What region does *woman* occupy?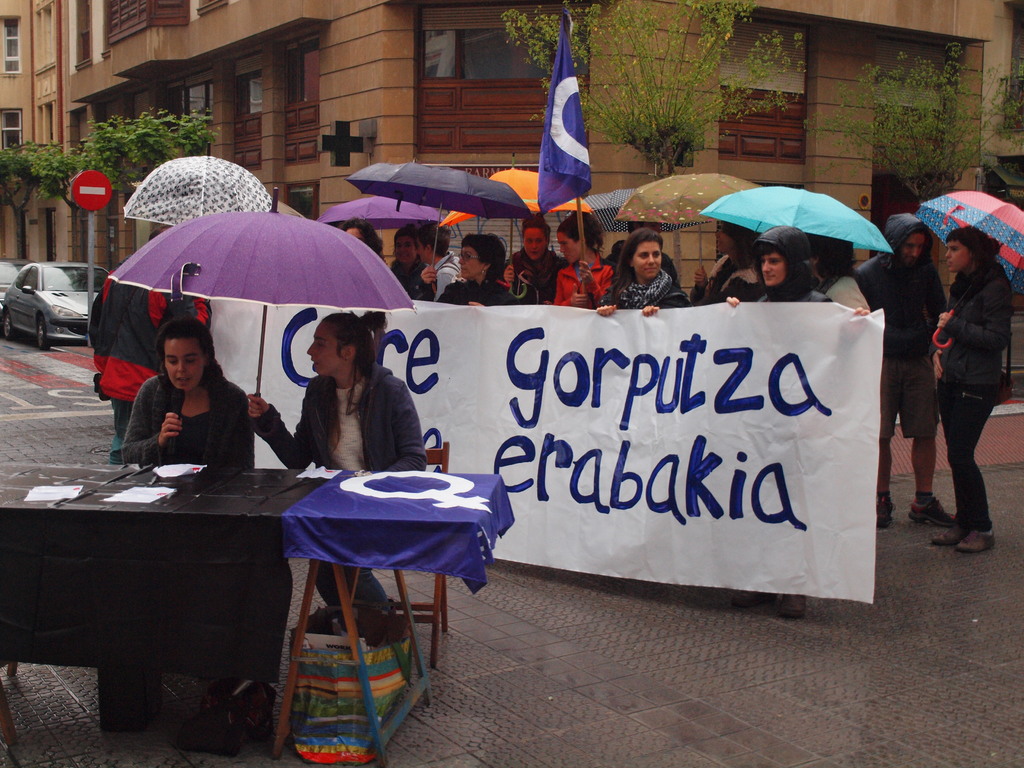
<bbox>390, 224, 431, 303</bbox>.
